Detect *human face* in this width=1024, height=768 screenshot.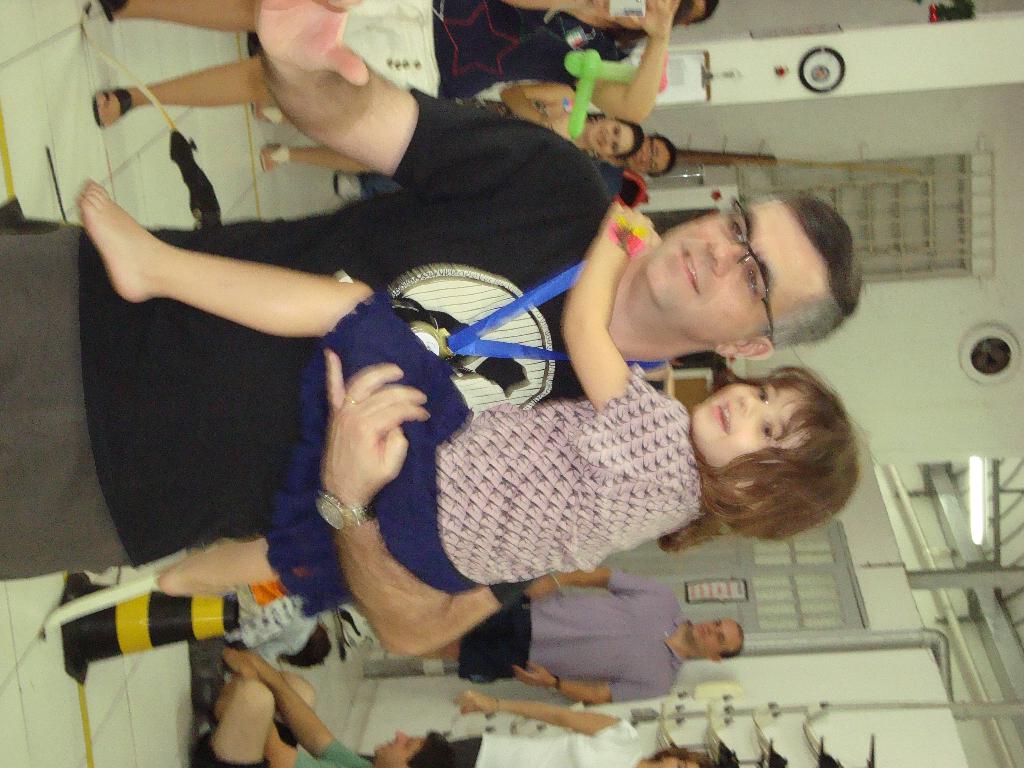
Detection: pyautogui.locateOnScreen(586, 118, 634, 154).
